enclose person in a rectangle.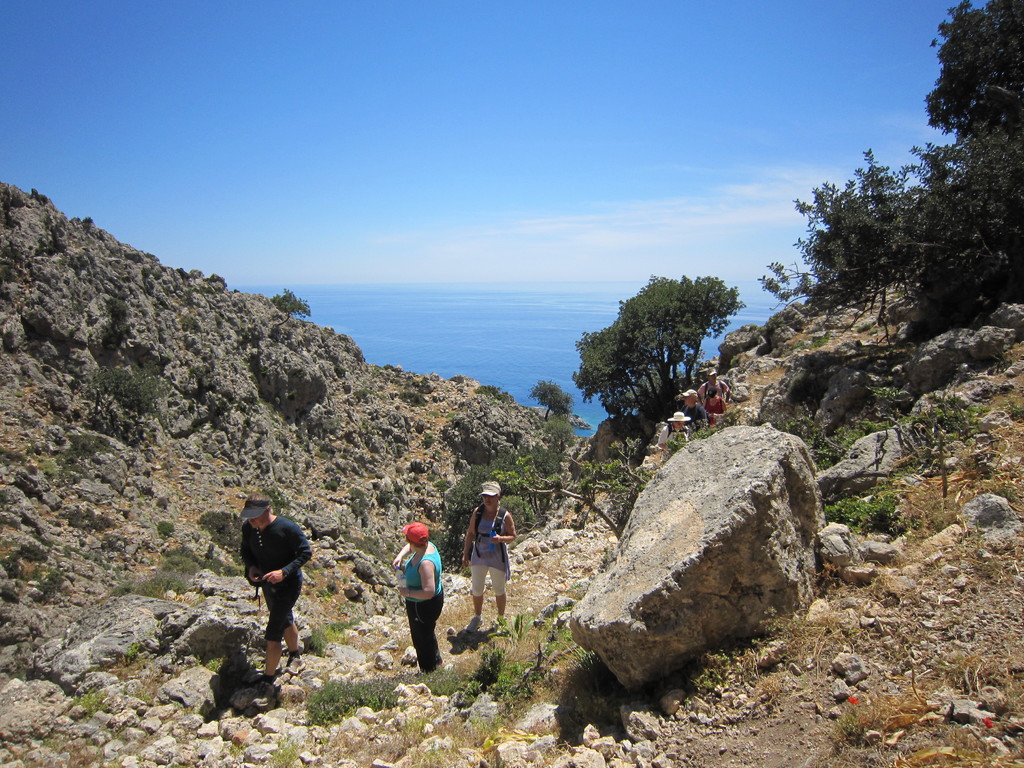
left=392, top=521, right=450, bottom=677.
